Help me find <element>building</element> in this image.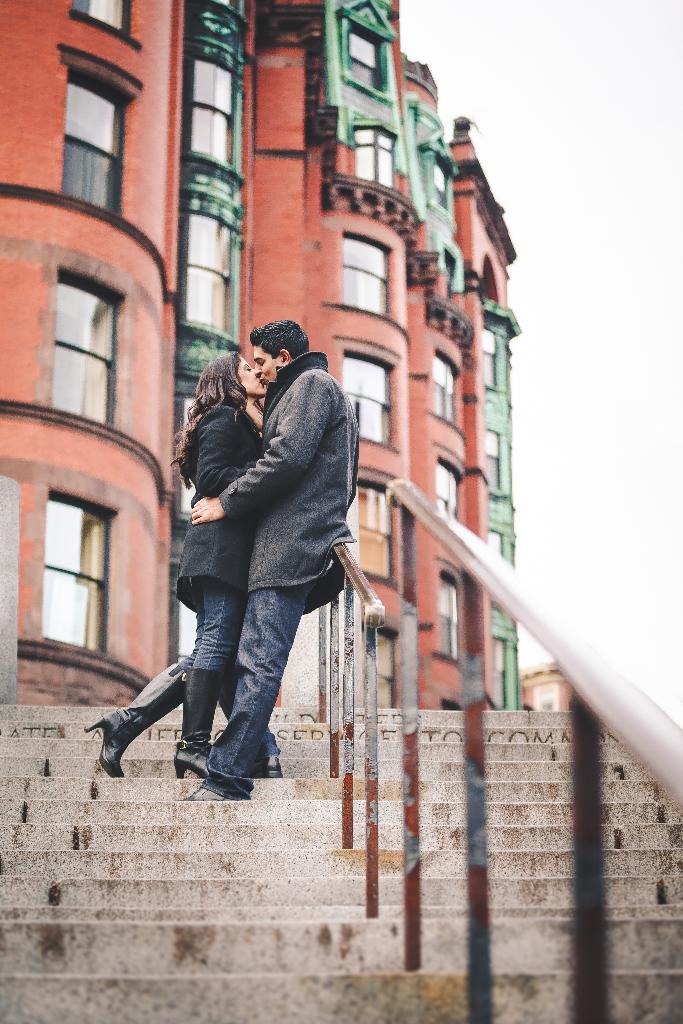
Found it: Rect(4, 0, 523, 703).
